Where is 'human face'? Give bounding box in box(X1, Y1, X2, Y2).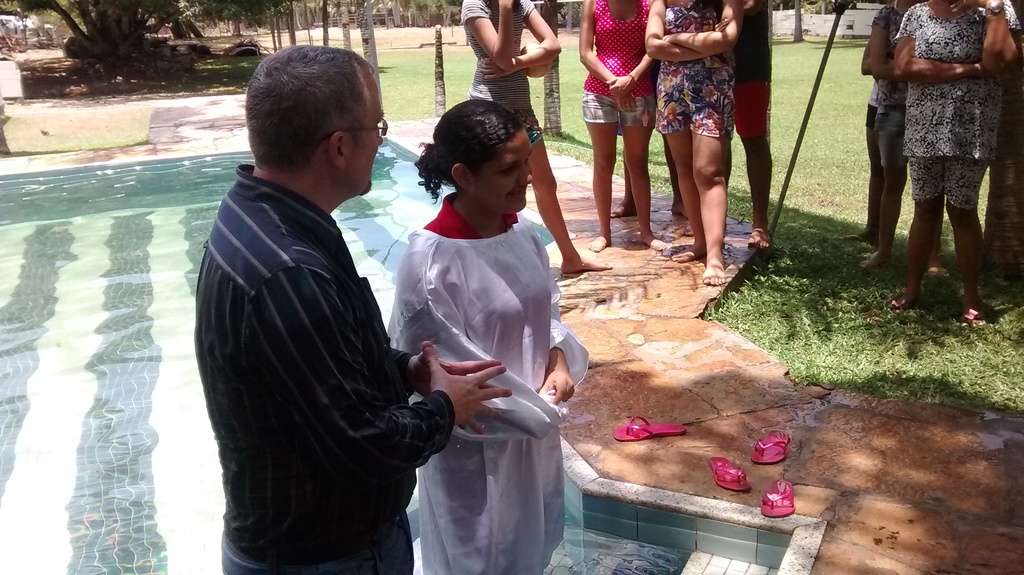
box(464, 128, 531, 211).
